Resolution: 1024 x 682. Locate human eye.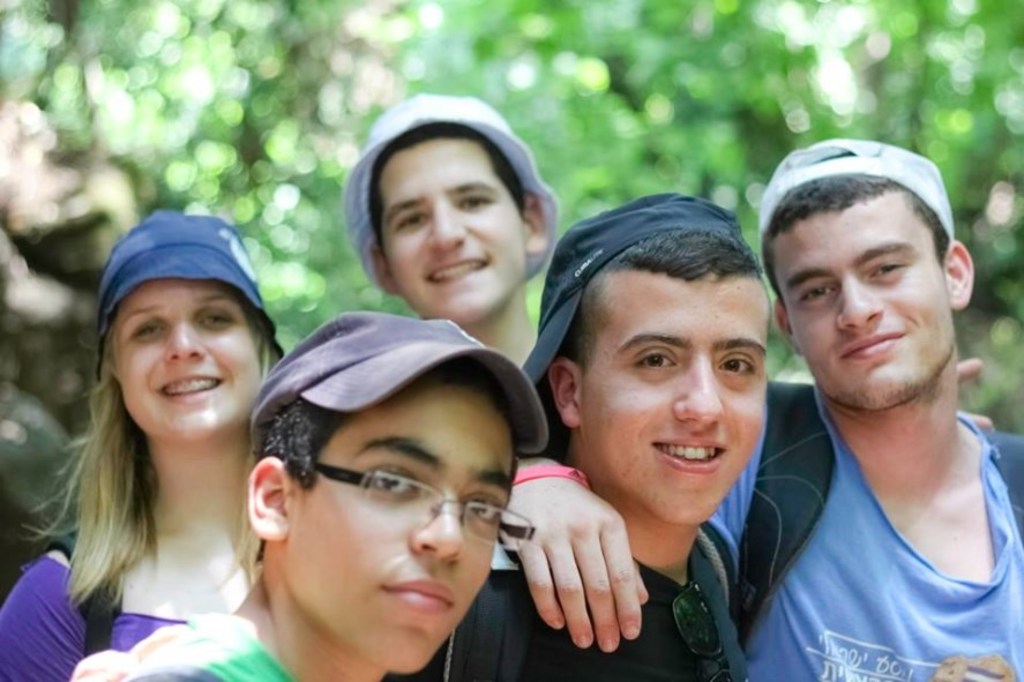
197 303 237 332.
